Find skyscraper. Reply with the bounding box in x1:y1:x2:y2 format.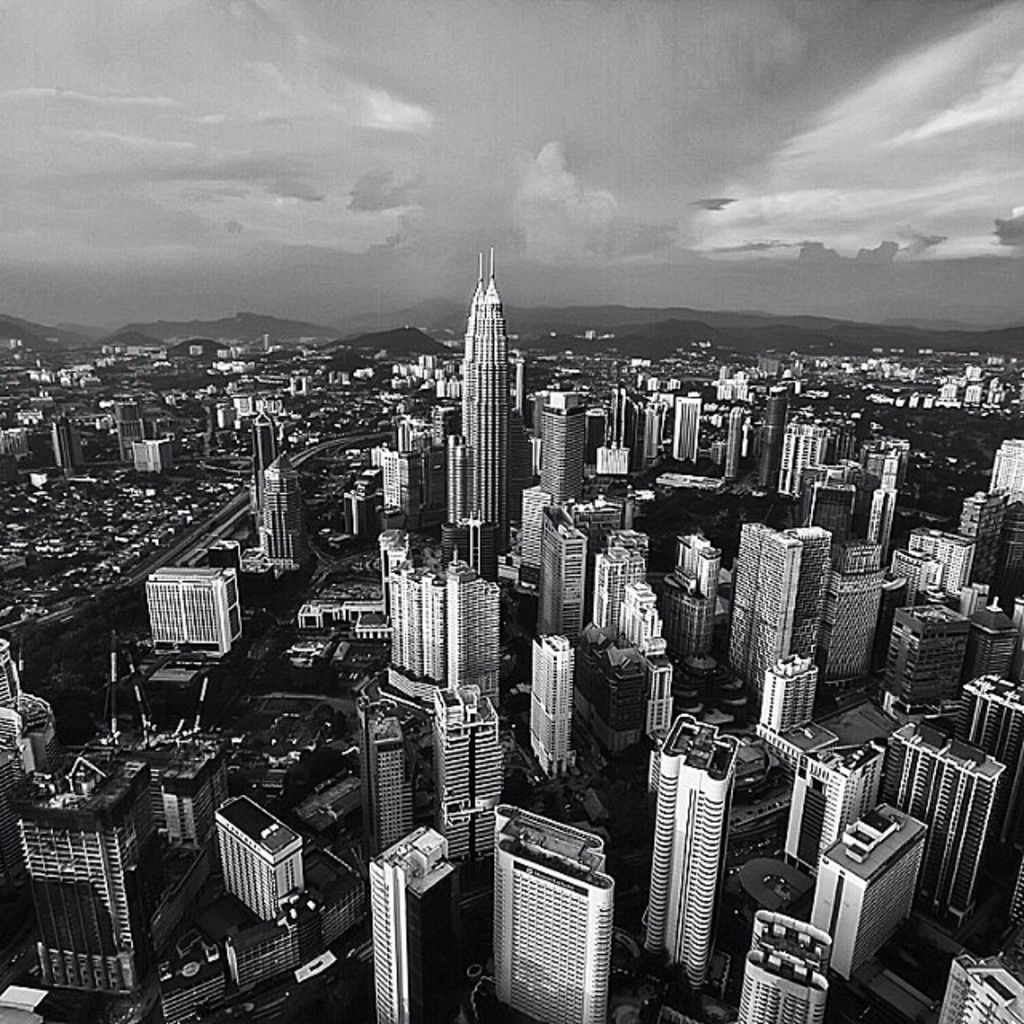
382:413:464:518.
